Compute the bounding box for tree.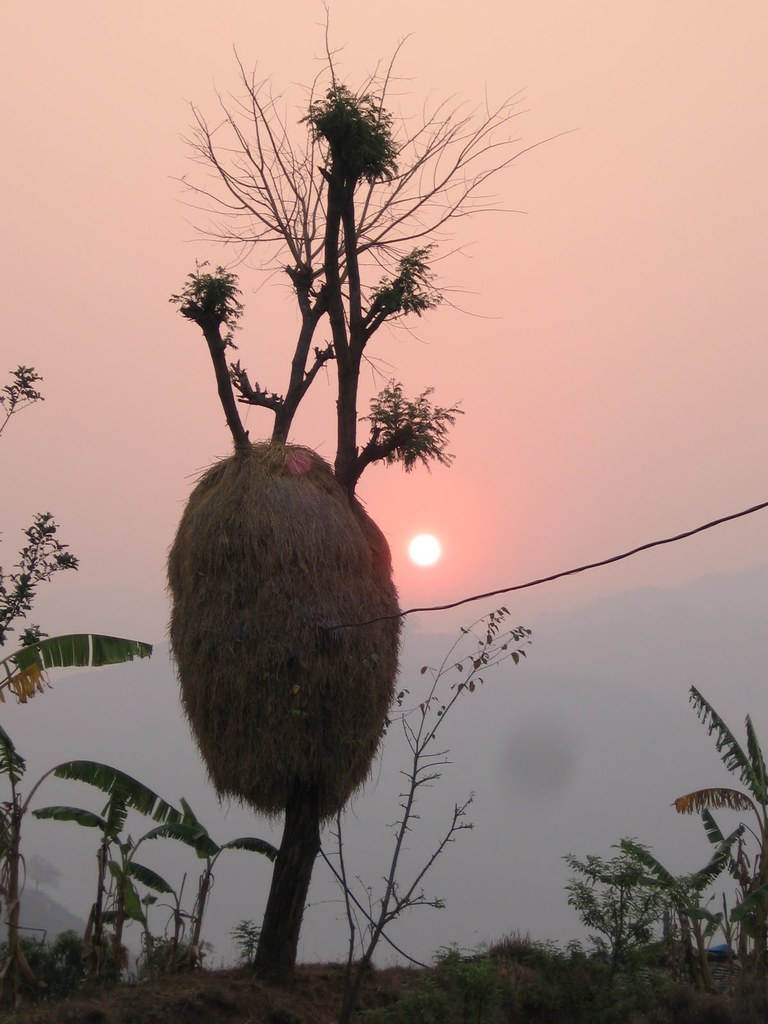
x1=301 y1=605 x2=527 y2=972.
